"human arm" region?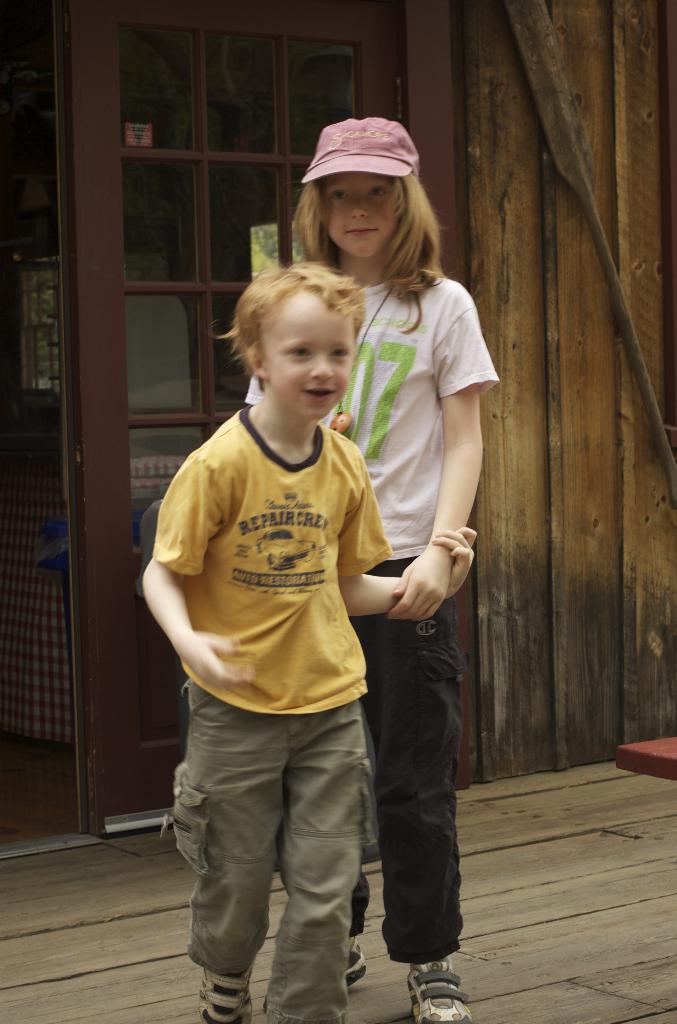
242/376/356/449
